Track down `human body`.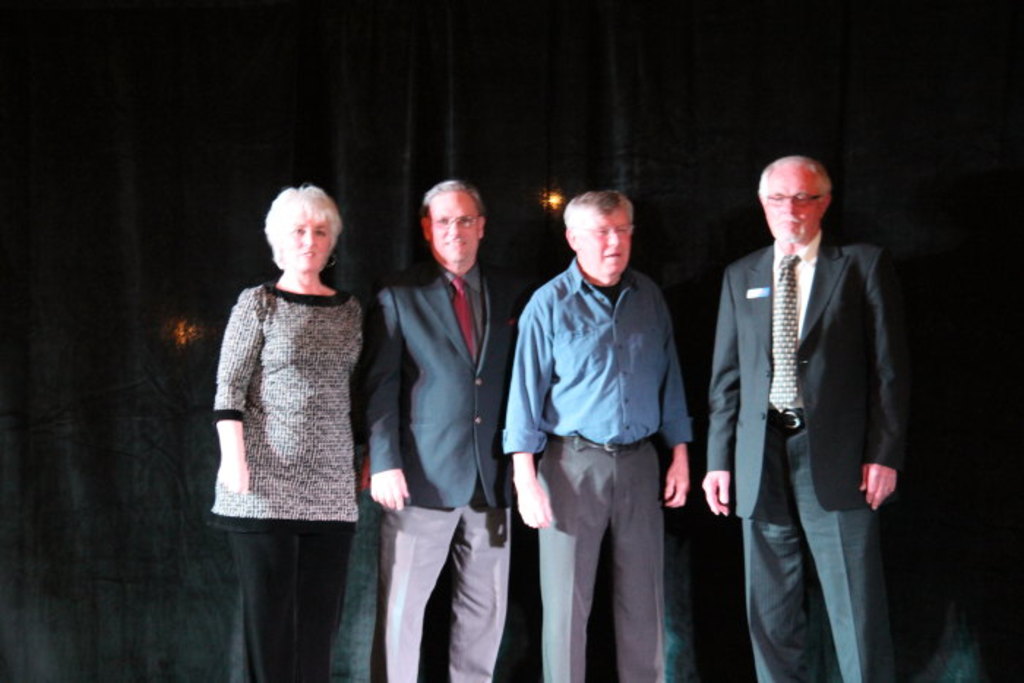
Tracked to {"left": 500, "top": 189, "right": 683, "bottom": 682}.
